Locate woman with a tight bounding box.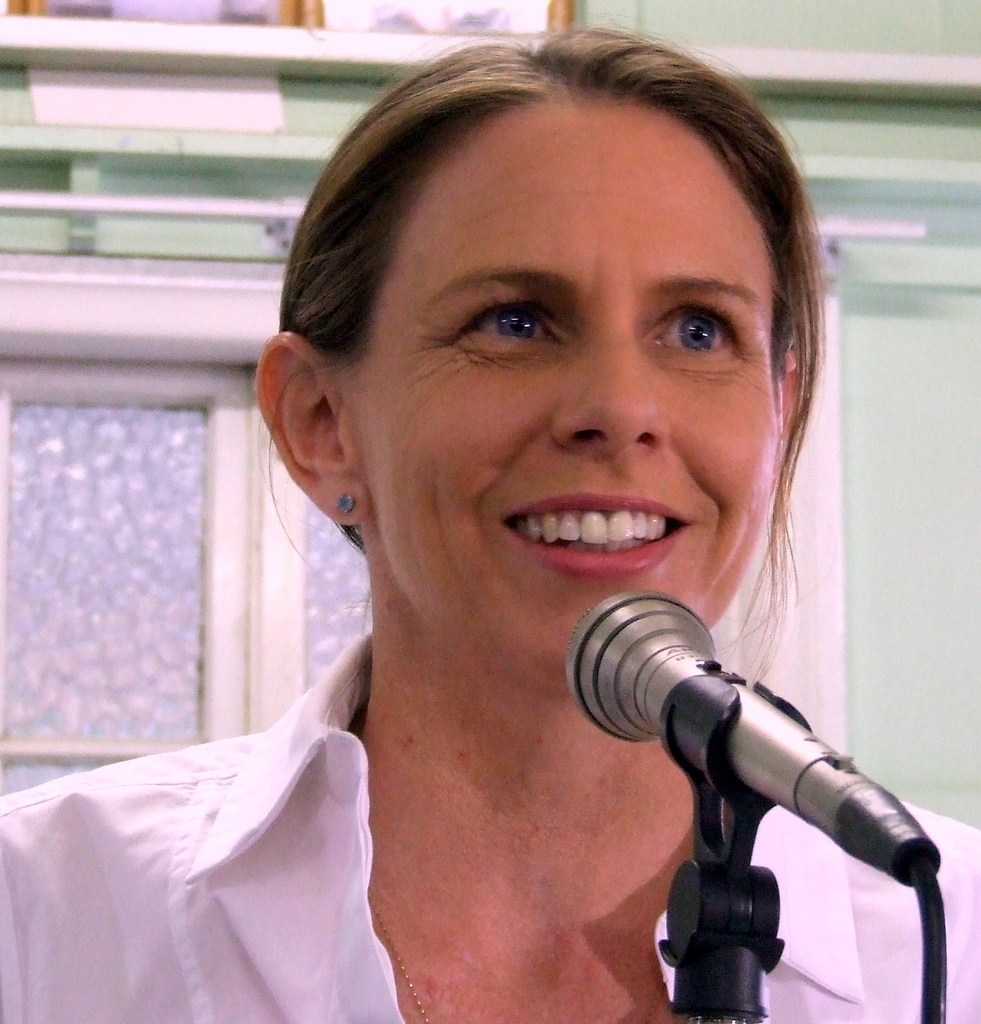
[left=113, top=29, right=943, bottom=1023].
